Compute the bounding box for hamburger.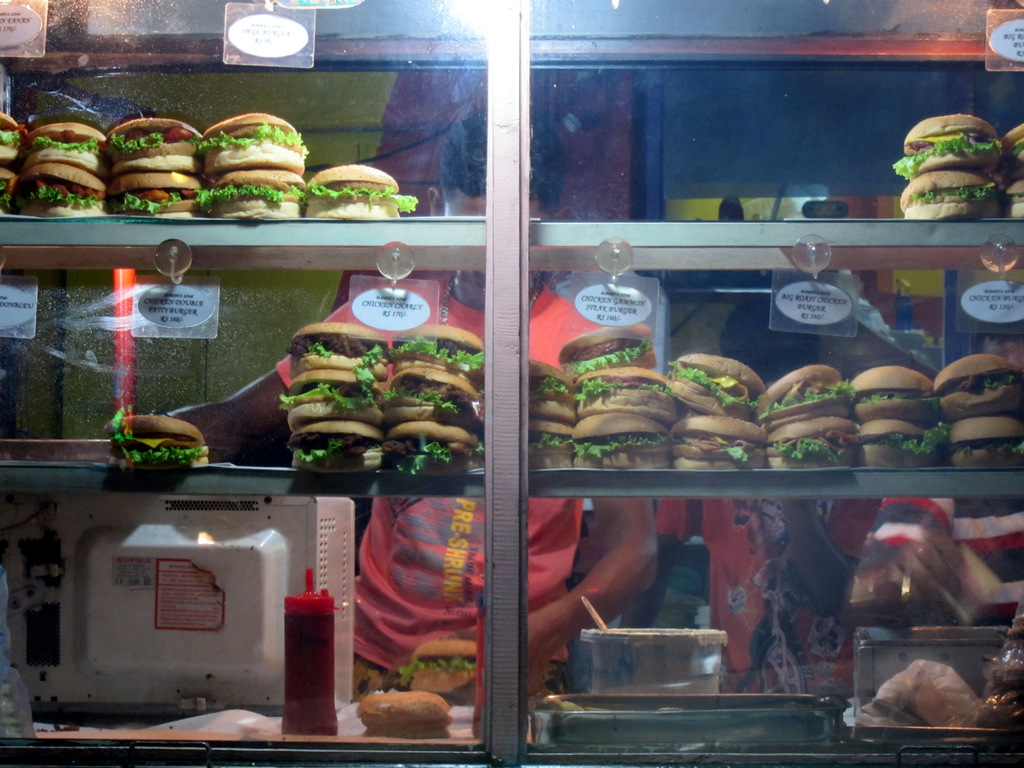
<region>678, 348, 762, 420</region>.
